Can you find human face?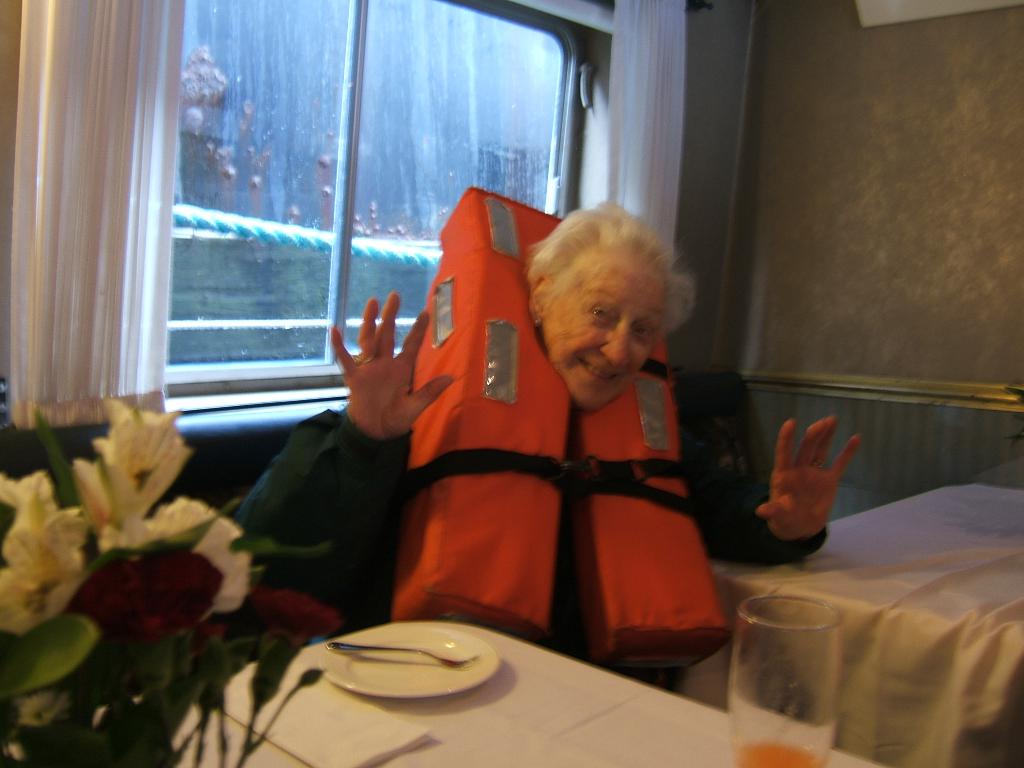
Yes, bounding box: 544, 244, 666, 412.
